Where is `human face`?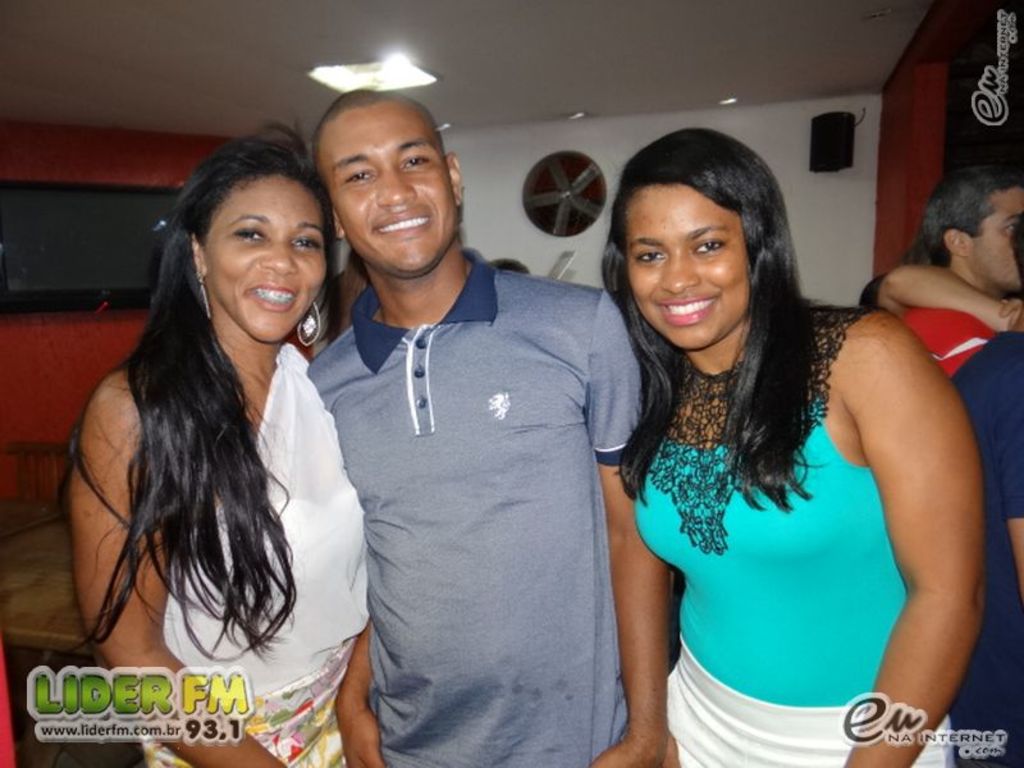
Rect(315, 91, 457, 274).
